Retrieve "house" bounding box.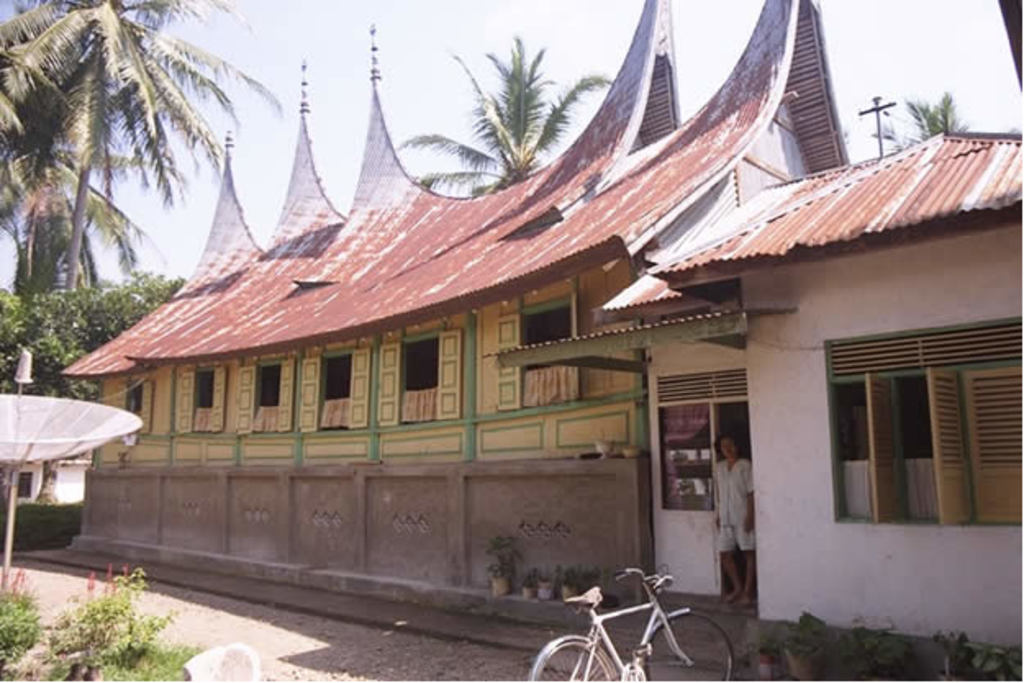
Bounding box: (49,18,952,652).
